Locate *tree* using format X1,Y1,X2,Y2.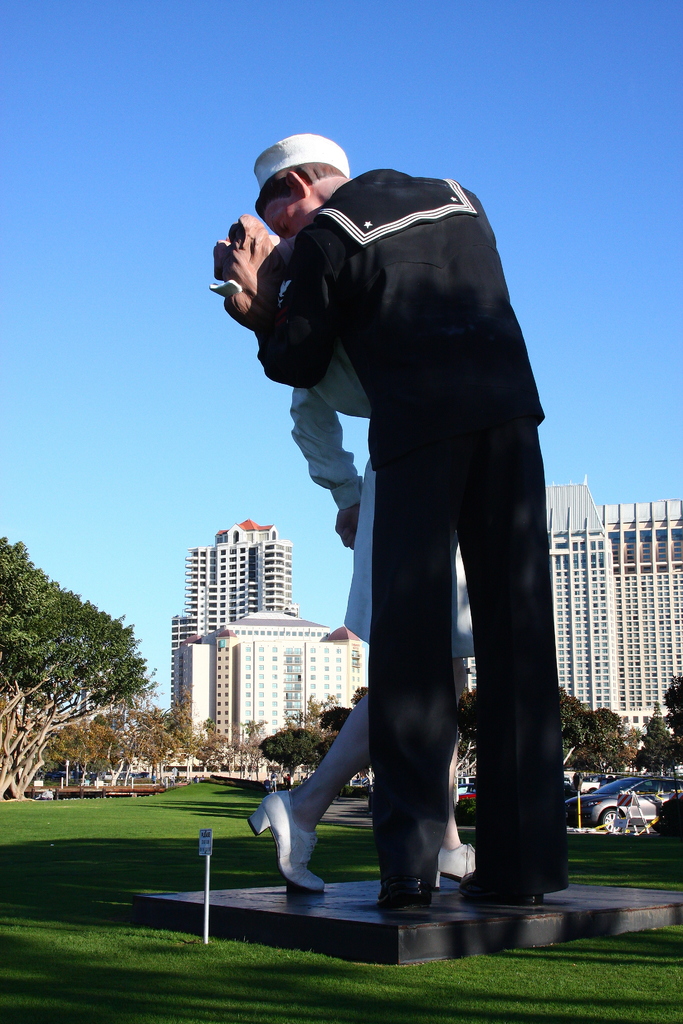
554,695,621,802.
